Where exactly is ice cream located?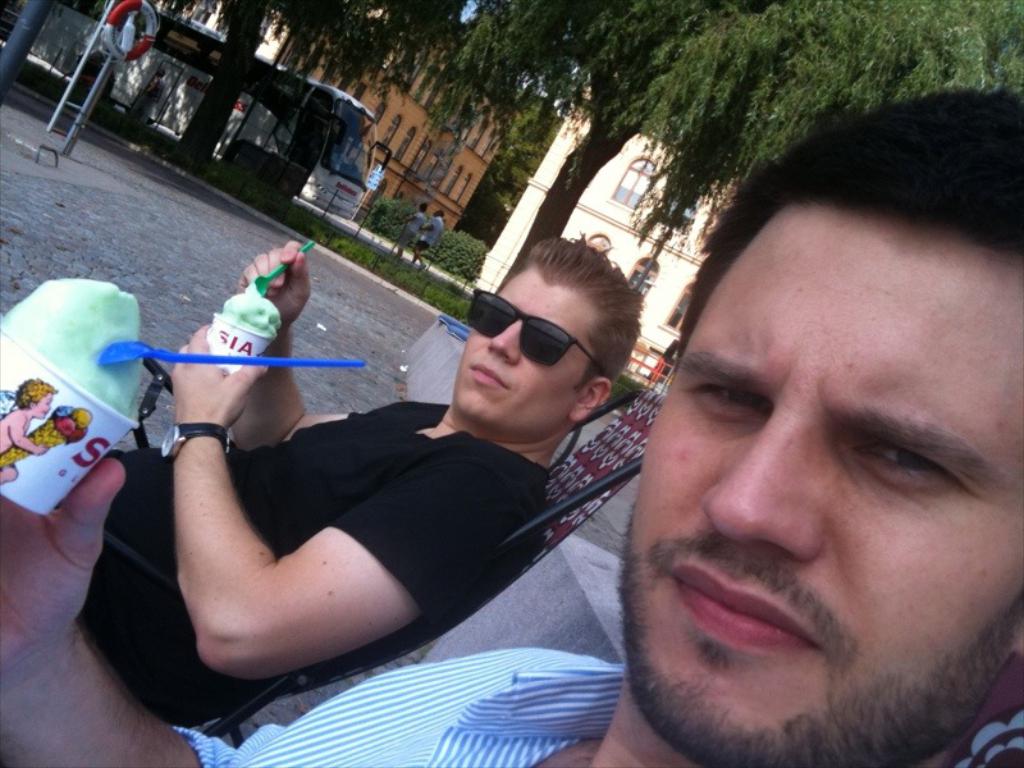
Its bounding box is crop(9, 285, 143, 415).
